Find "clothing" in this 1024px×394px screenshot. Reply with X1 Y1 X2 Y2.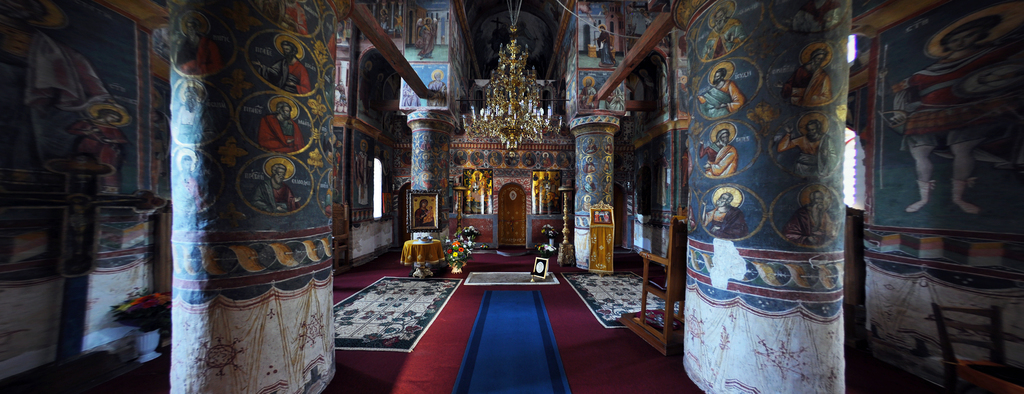
255 177 294 209.
